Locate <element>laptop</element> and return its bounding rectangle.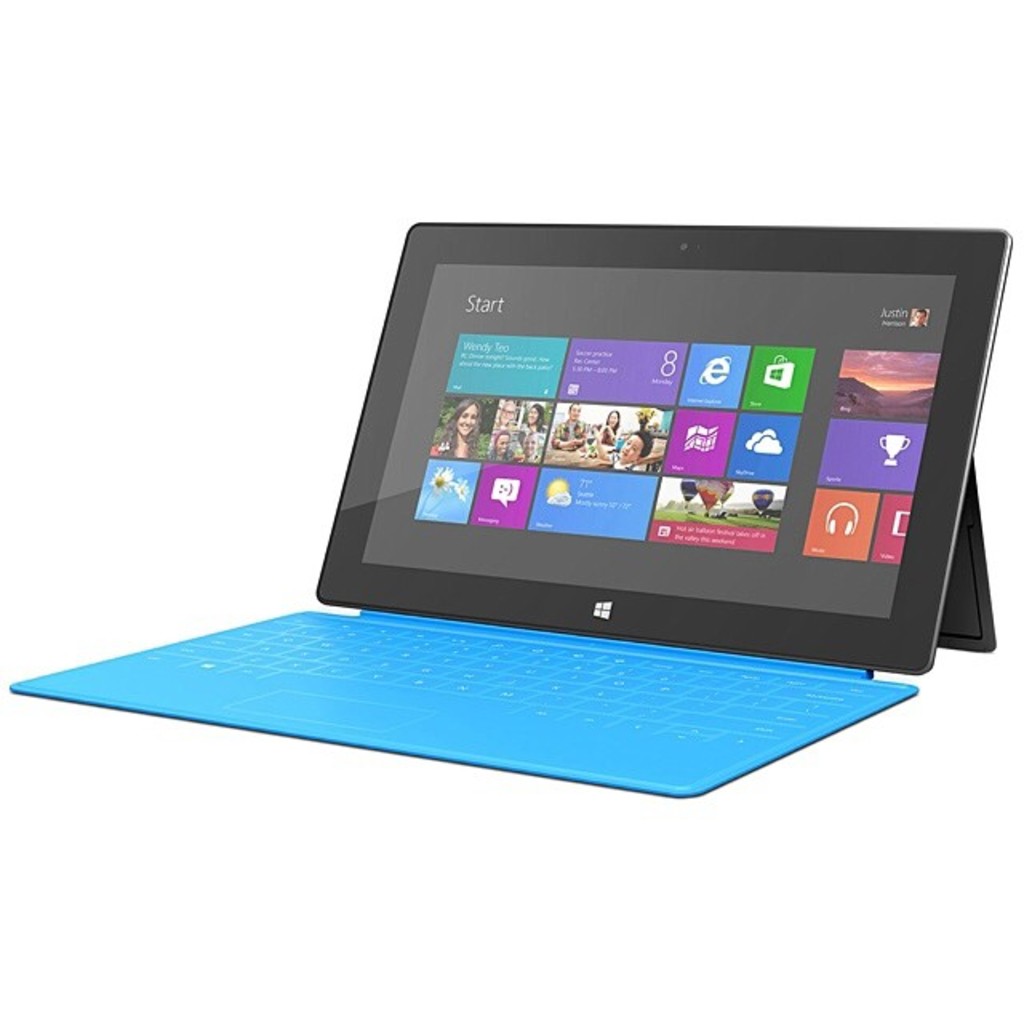
(85,219,1023,834).
